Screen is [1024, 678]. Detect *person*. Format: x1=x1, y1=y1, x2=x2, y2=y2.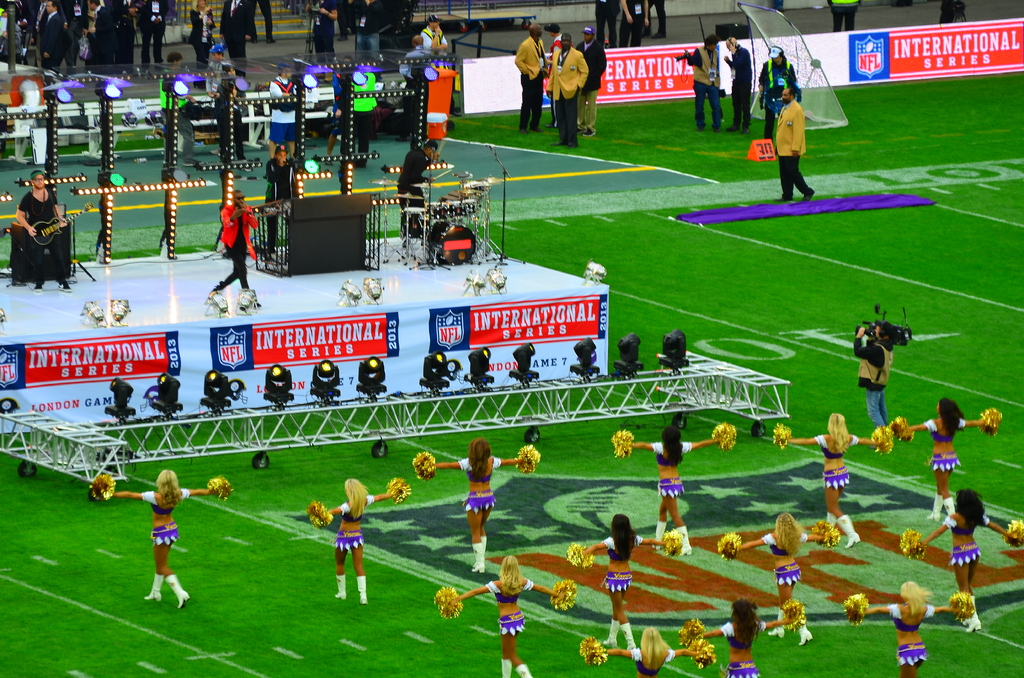
x1=203, y1=171, x2=253, y2=301.
